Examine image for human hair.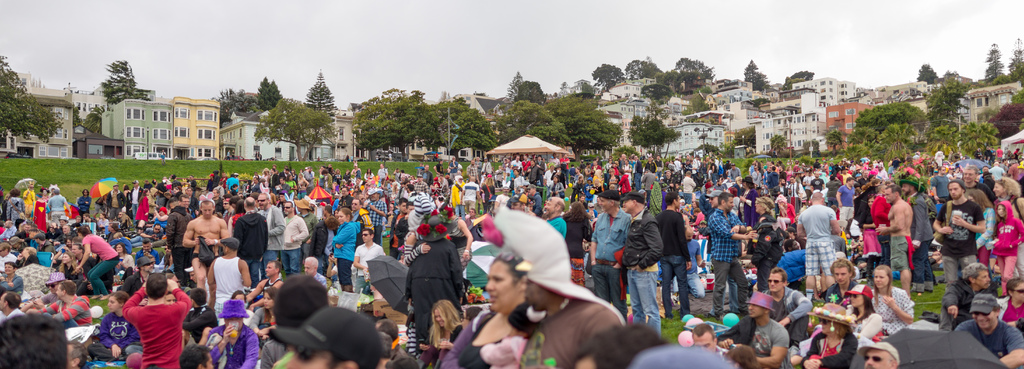
Examination result: <box>1,290,21,306</box>.
